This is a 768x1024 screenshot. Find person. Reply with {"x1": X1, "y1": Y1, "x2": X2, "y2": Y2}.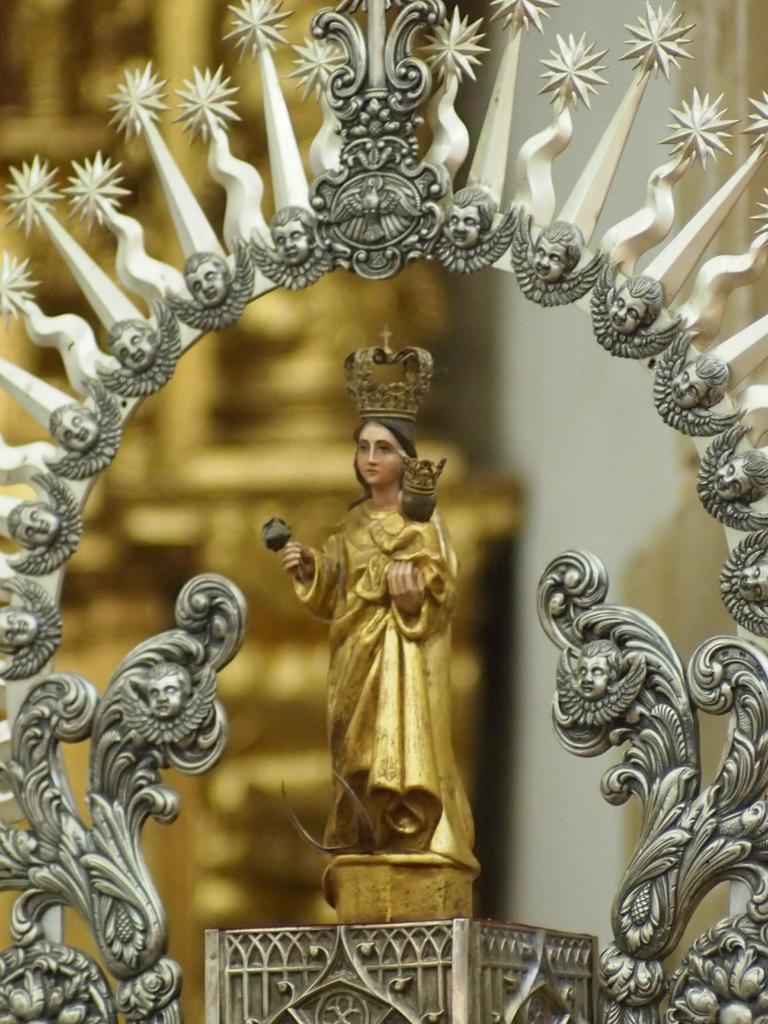
{"x1": 188, "y1": 248, "x2": 236, "y2": 310}.
